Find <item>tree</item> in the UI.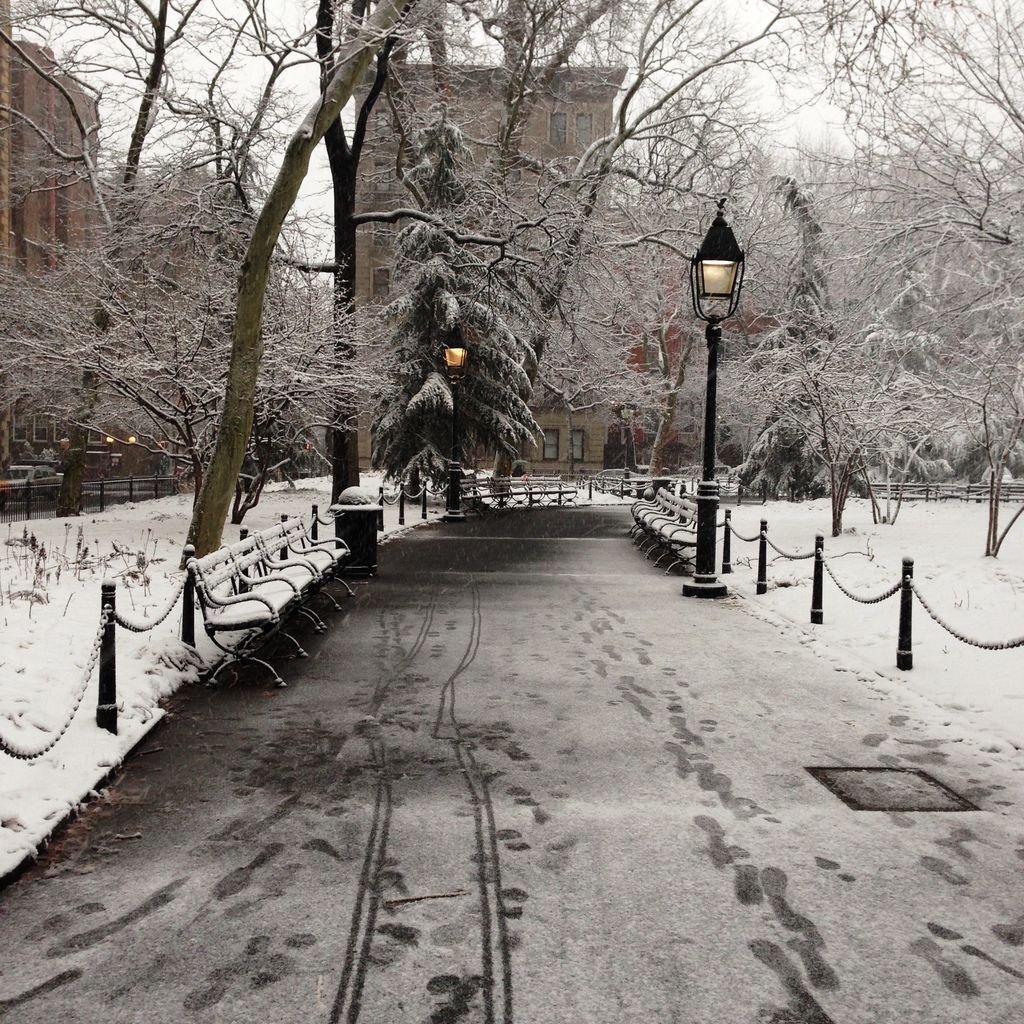
UI element at <region>730, 289, 934, 536</region>.
